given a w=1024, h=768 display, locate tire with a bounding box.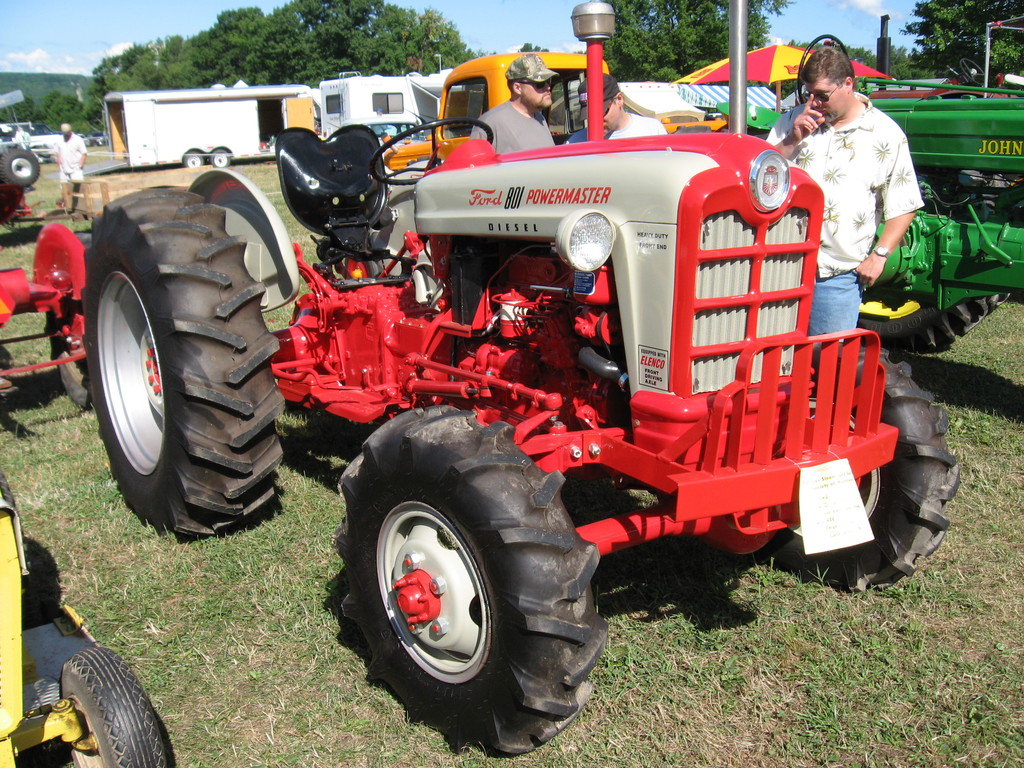
Located: 210 147 231 168.
